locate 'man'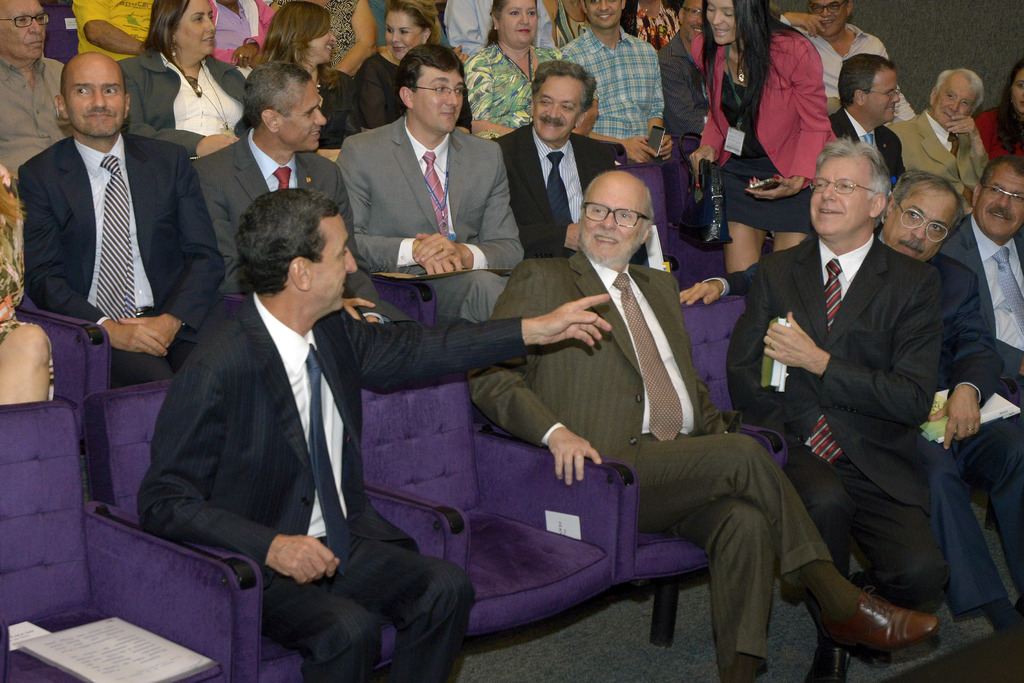
6/50/230/391
